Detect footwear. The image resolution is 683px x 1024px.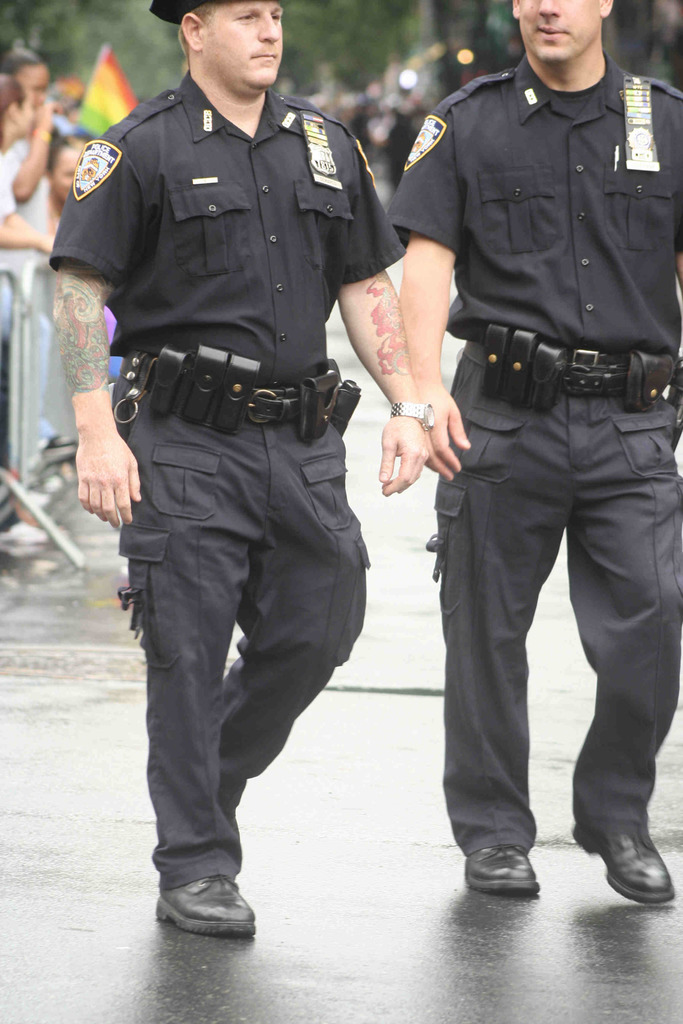
155, 874, 261, 941.
